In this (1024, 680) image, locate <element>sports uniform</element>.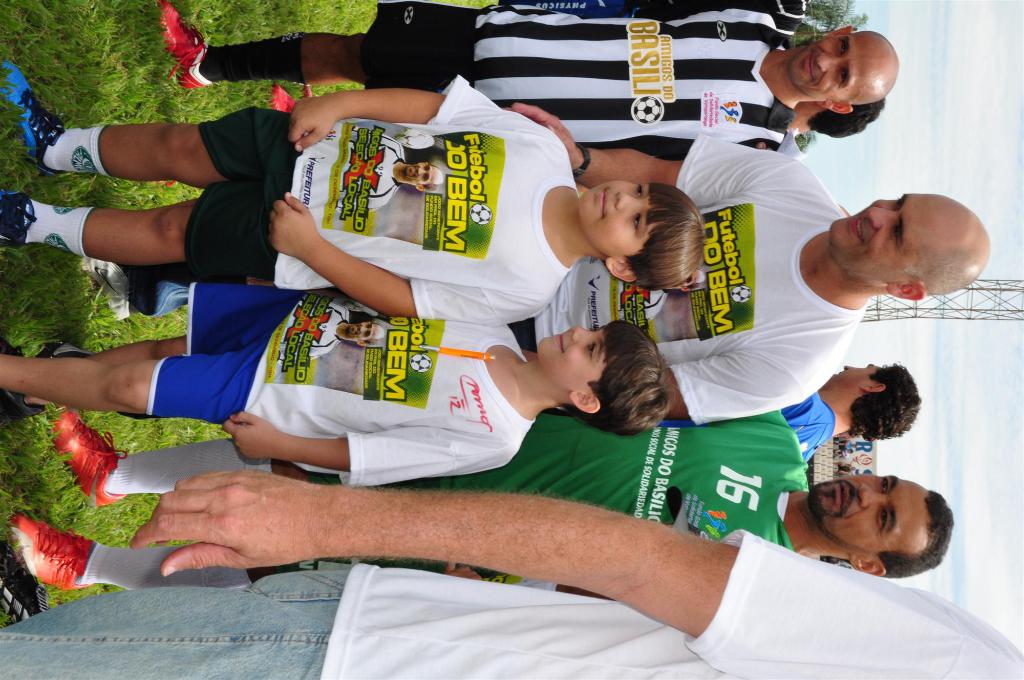
Bounding box: 499,140,868,428.
